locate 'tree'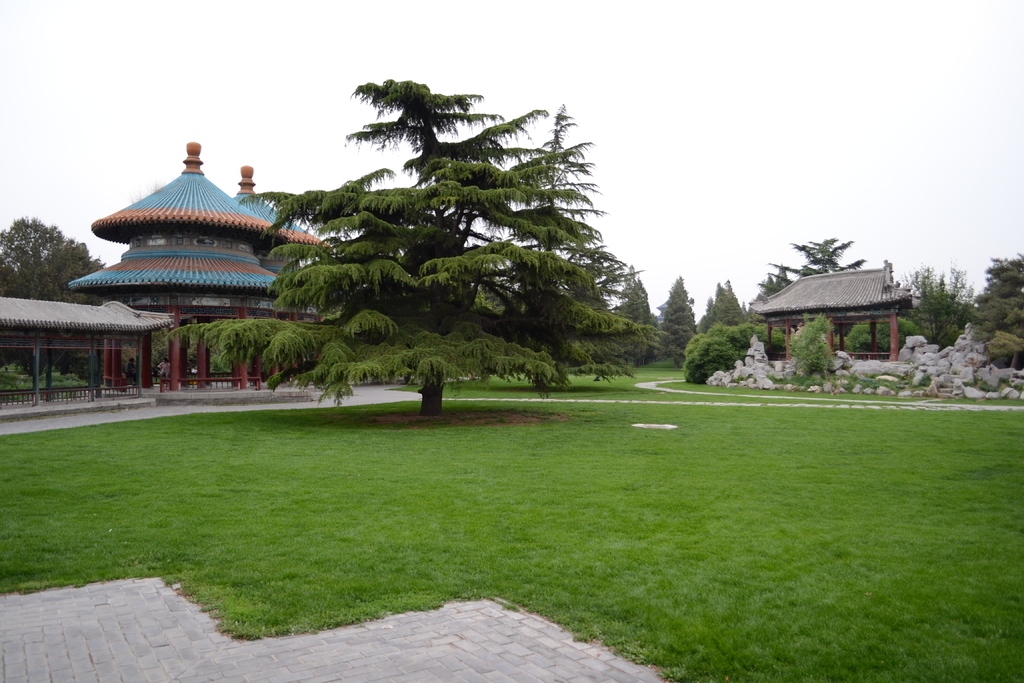
<bbox>468, 101, 660, 398</bbox>
